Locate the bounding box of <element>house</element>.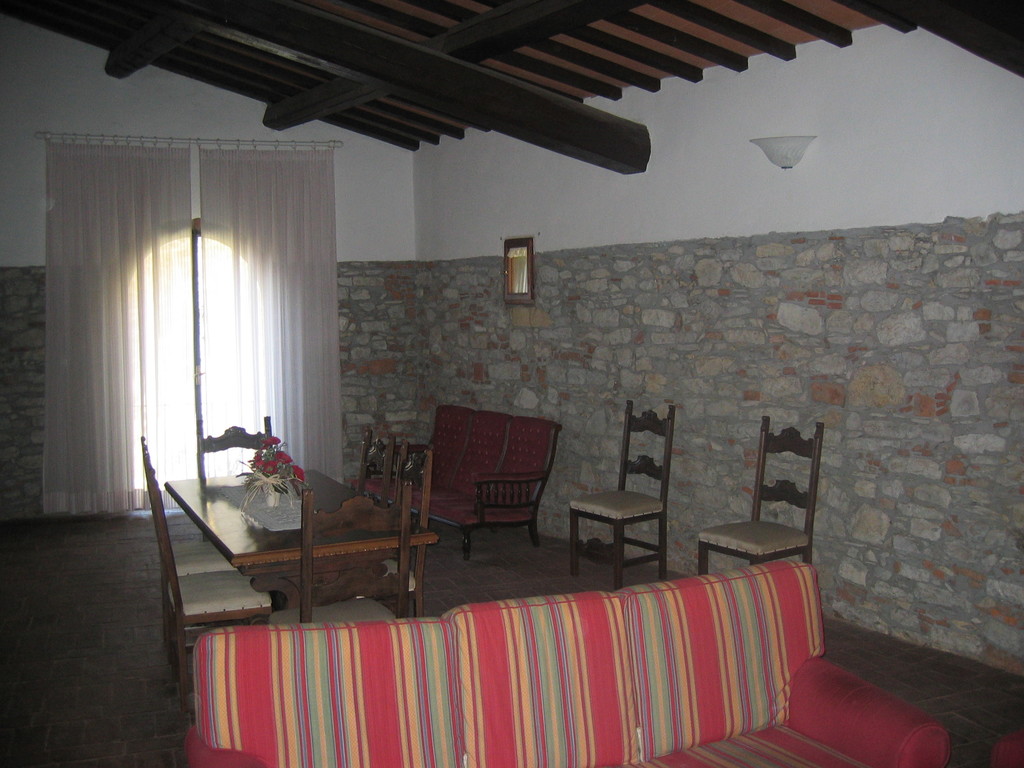
Bounding box: (0,2,1023,767).
